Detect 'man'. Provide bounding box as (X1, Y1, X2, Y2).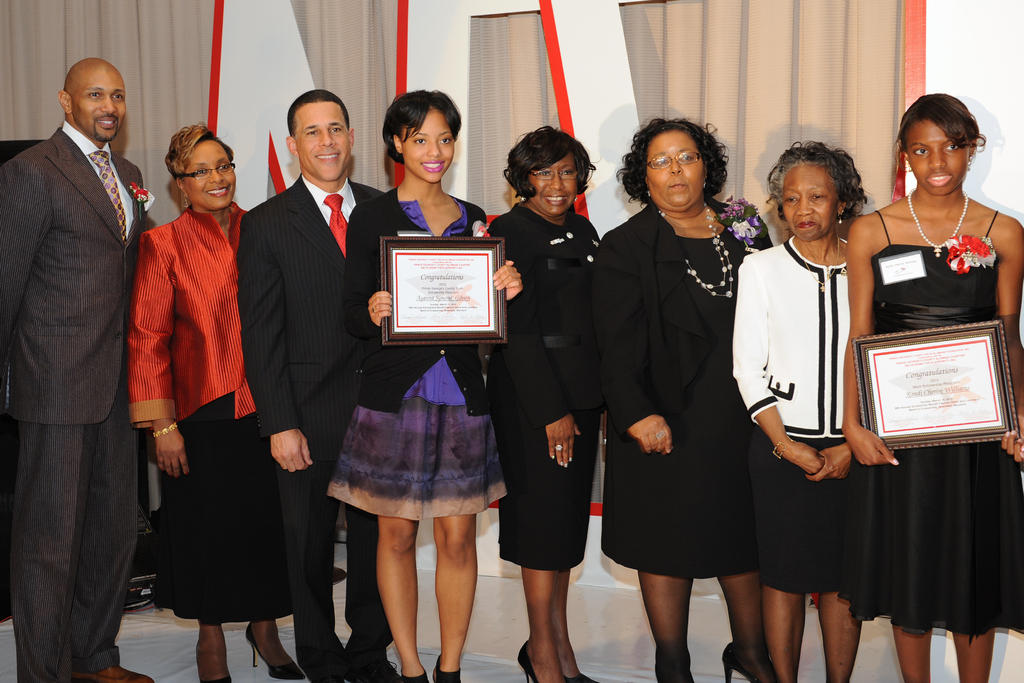
(0, 56, 155, 682).
